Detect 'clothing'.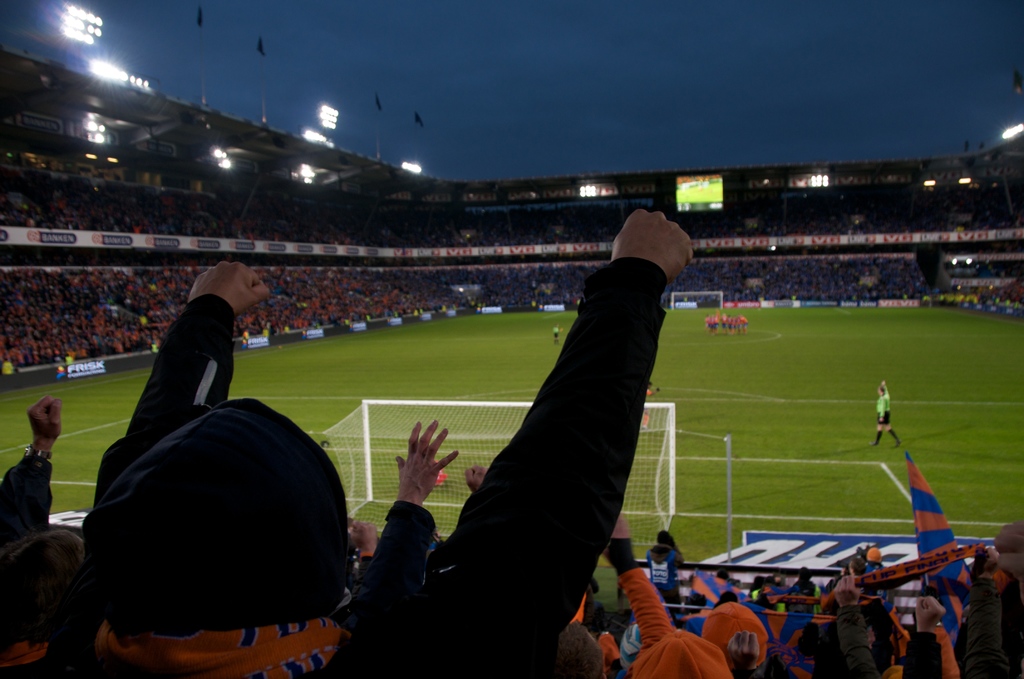
Detected at [x1=646, y1=386, x2=653, y2=399].
